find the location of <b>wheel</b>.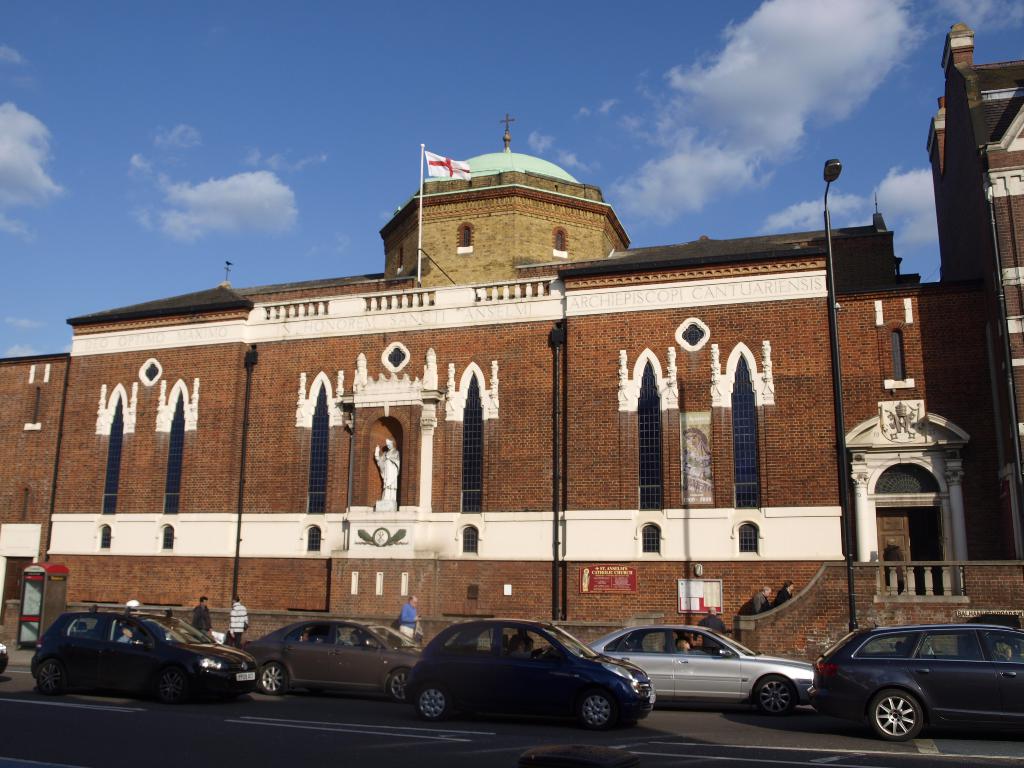
Location: x1=862 y1=689 x2=924 y2=746.
